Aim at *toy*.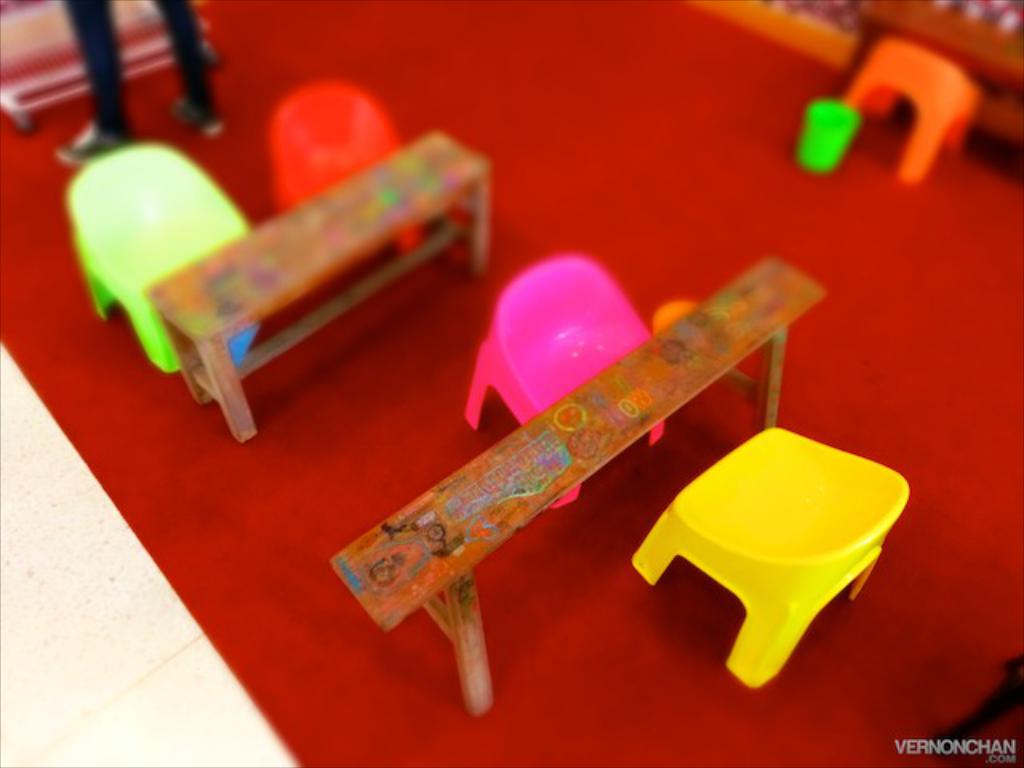
Aimed at 614/427/917/709.
